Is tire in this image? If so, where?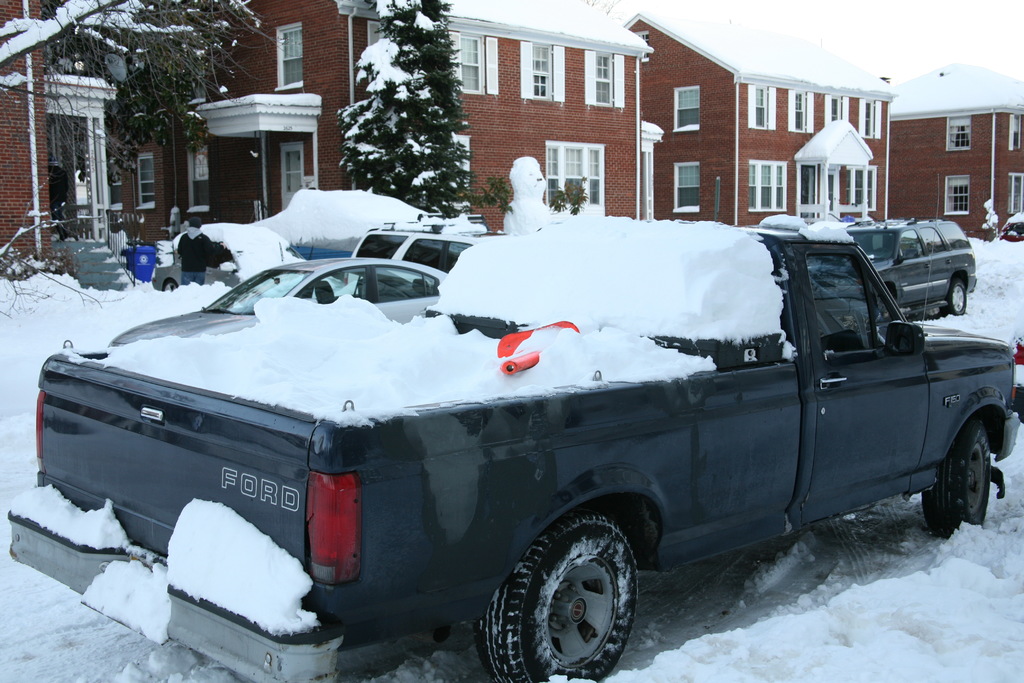
Yes, at [157, 279, 179, 294].
